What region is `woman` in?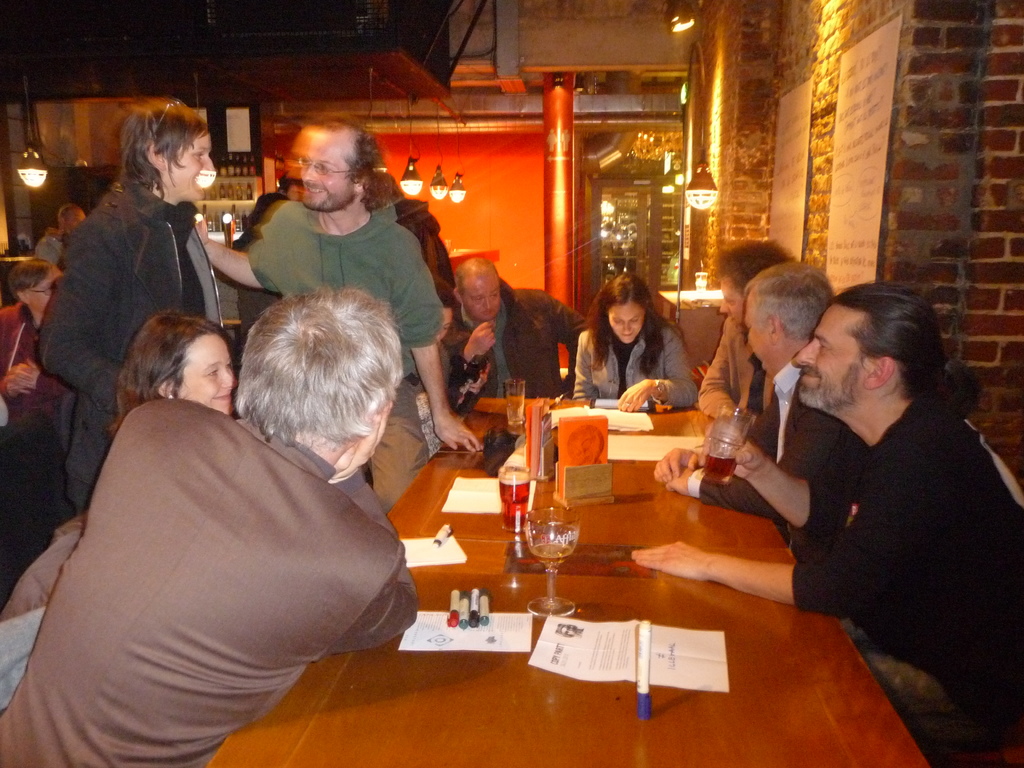
box(117, 315, 239, 427).
